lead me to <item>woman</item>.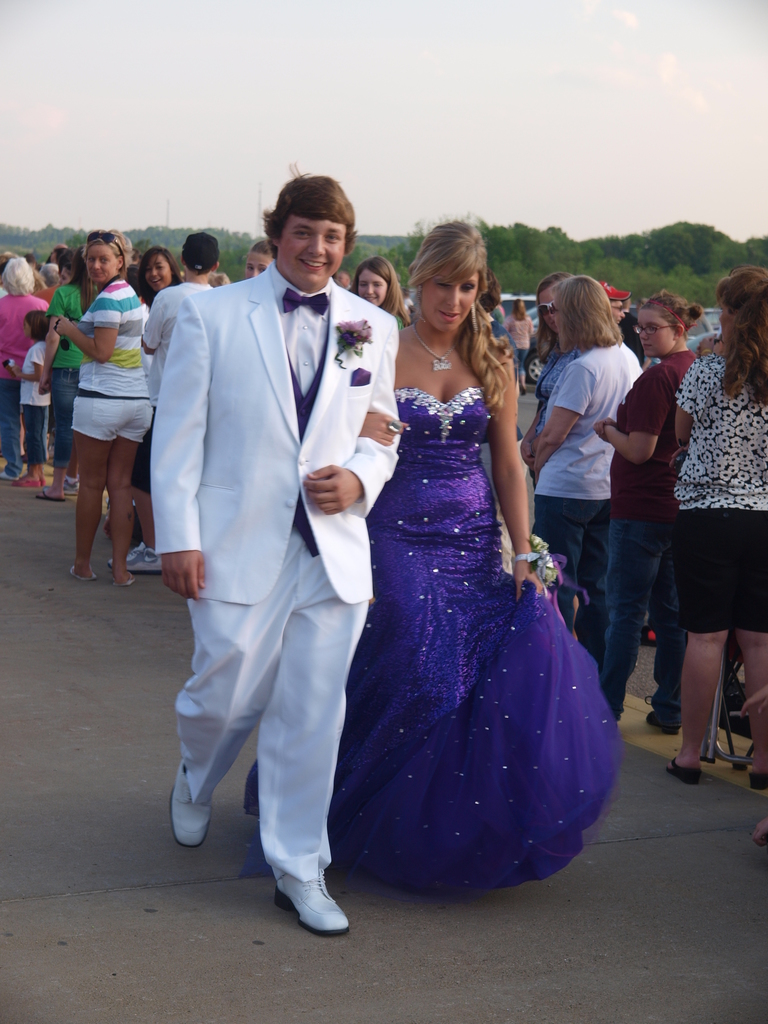
Lead to (left=587, top=293, right=711, bottom=748).
